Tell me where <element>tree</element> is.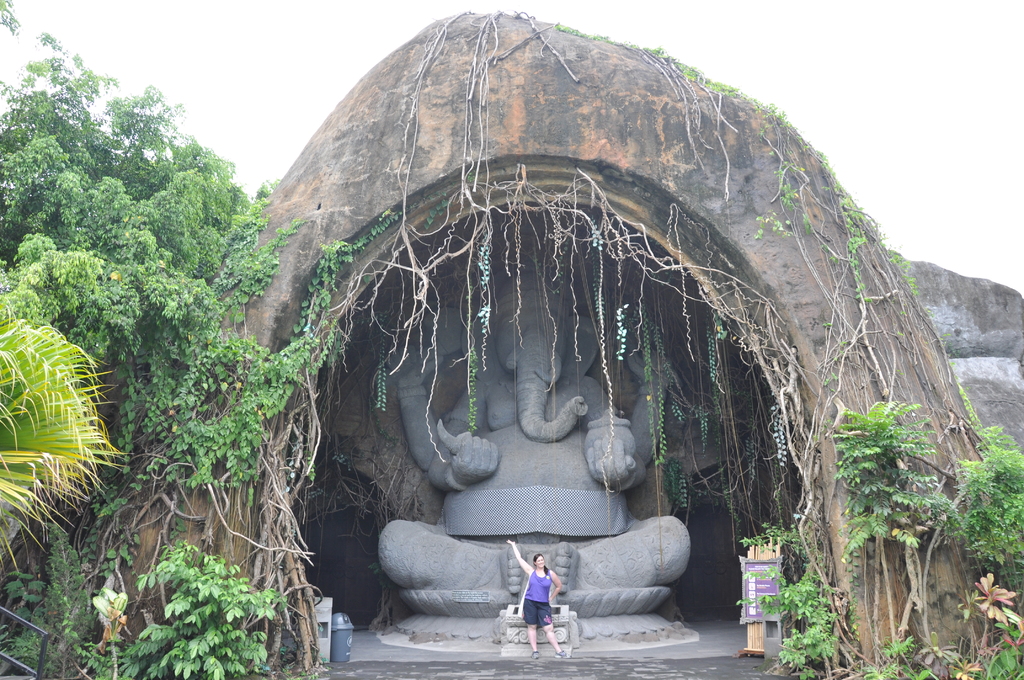
<element>tree</element> is at 0 287 130 578.
